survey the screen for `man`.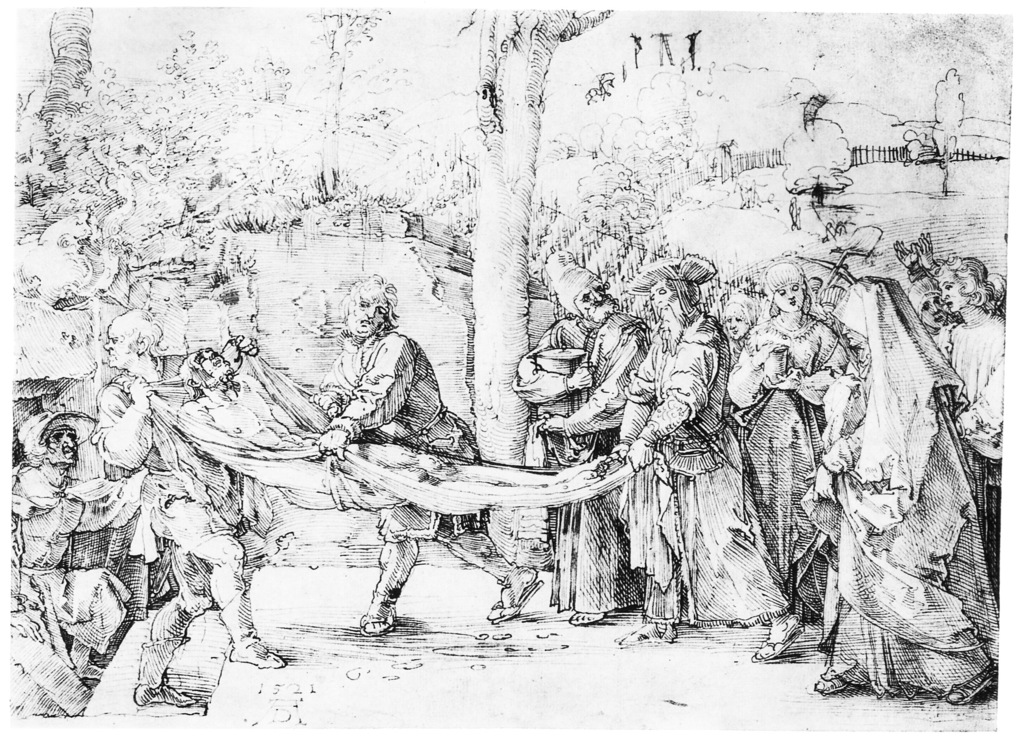
Survey found: bbox=[6, 408, 132, 686].
